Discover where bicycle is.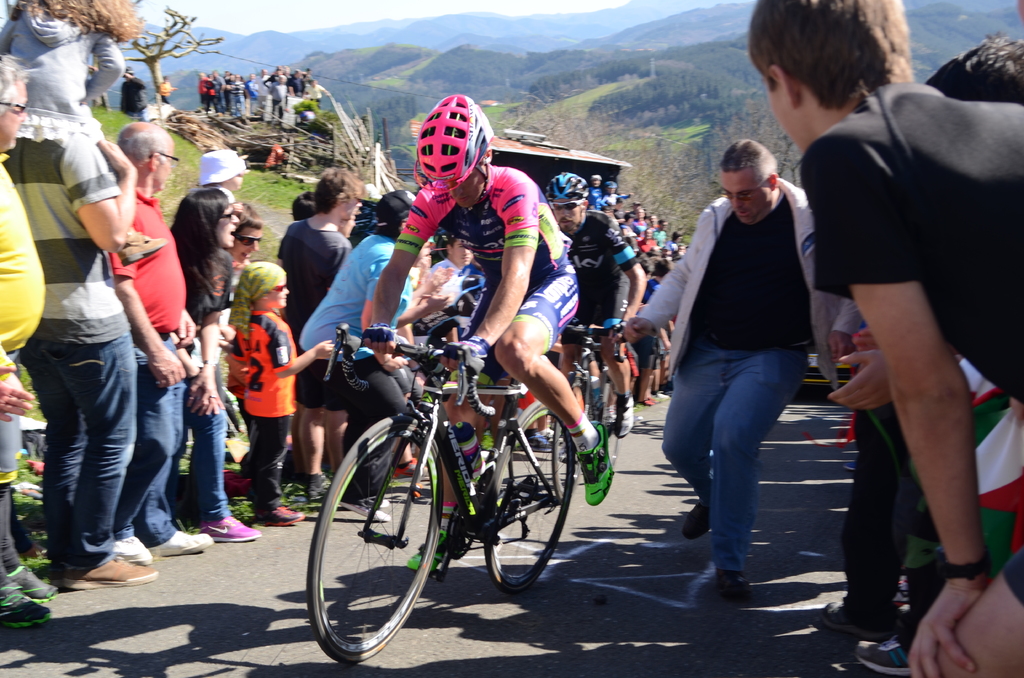
Discovered at box=[300, 291, 582, 654].
